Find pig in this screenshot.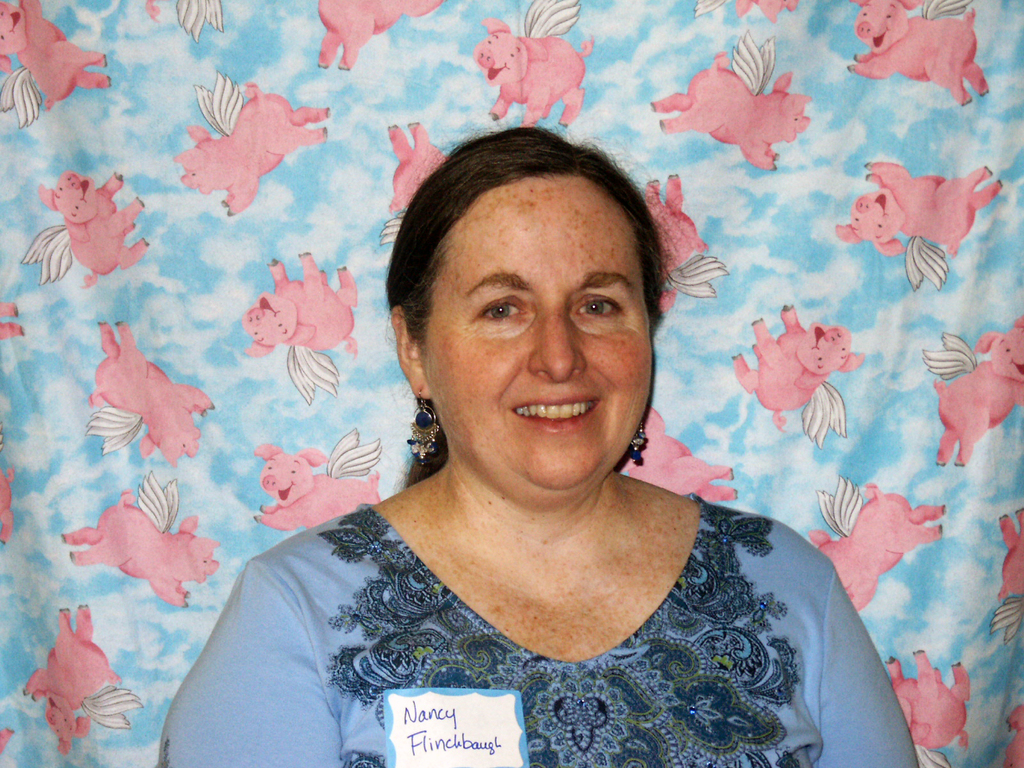
The bounding box for pig is 837, 158, 1005, 292.
